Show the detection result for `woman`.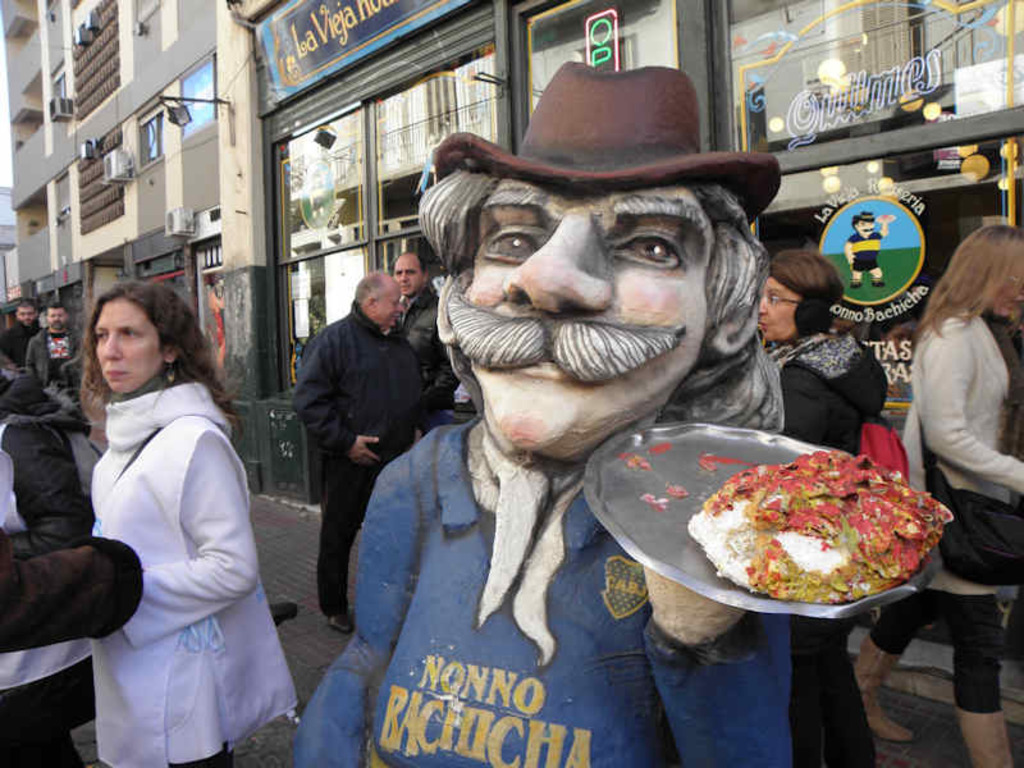
{"left": 1, "top": 353, "right": 104, "bottom": 767}.
